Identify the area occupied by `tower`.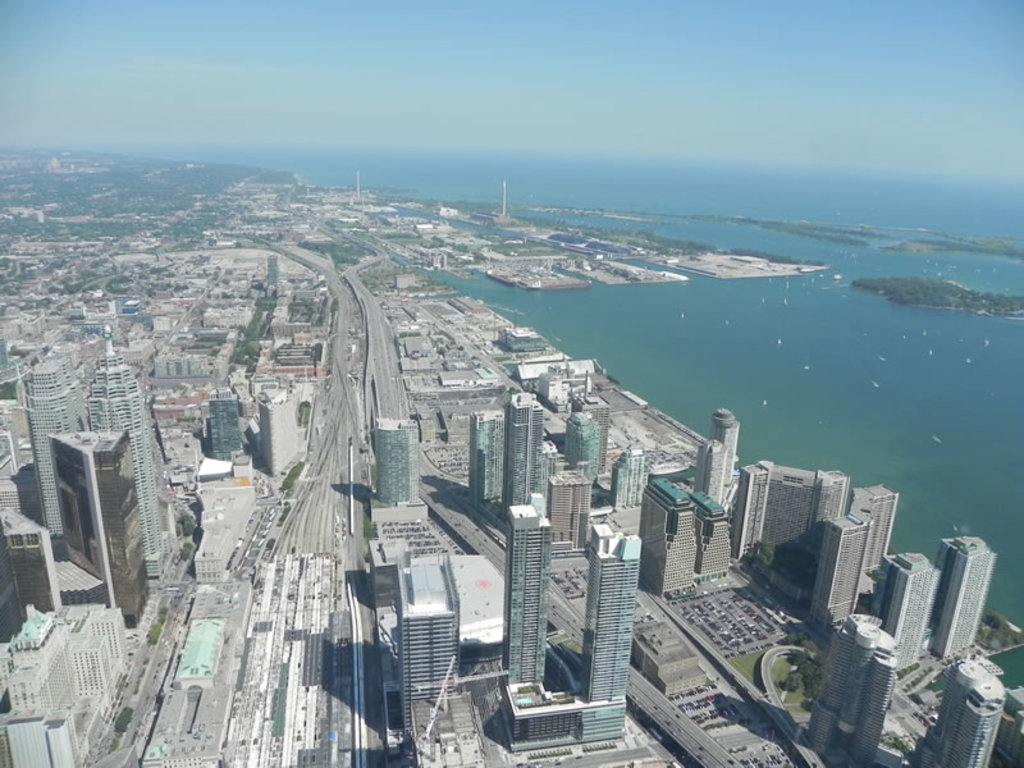
Area: 812/512/874/628.
